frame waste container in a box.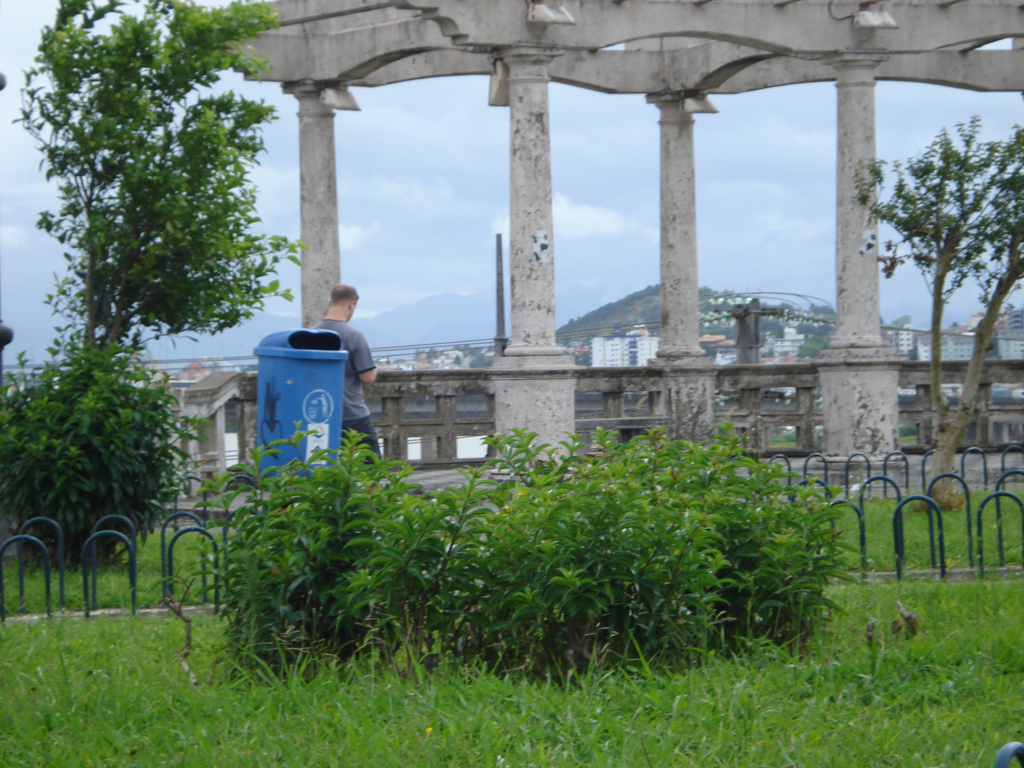
<box>246,322,357,492</box>.
